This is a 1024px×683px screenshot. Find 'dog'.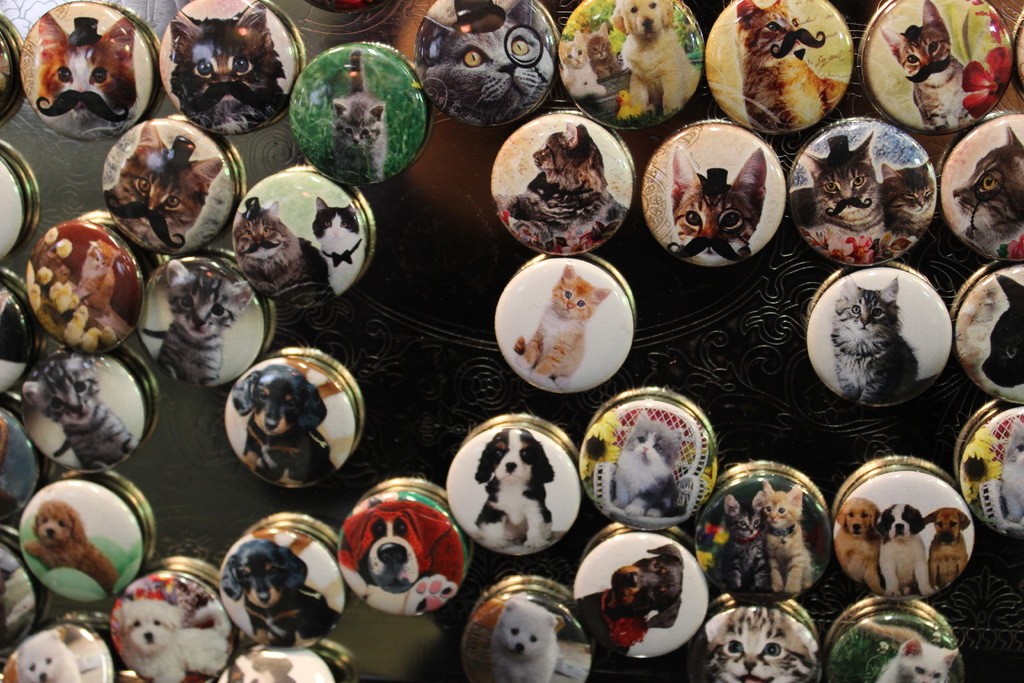
Bounding box: (875, 500, 926, 595).
